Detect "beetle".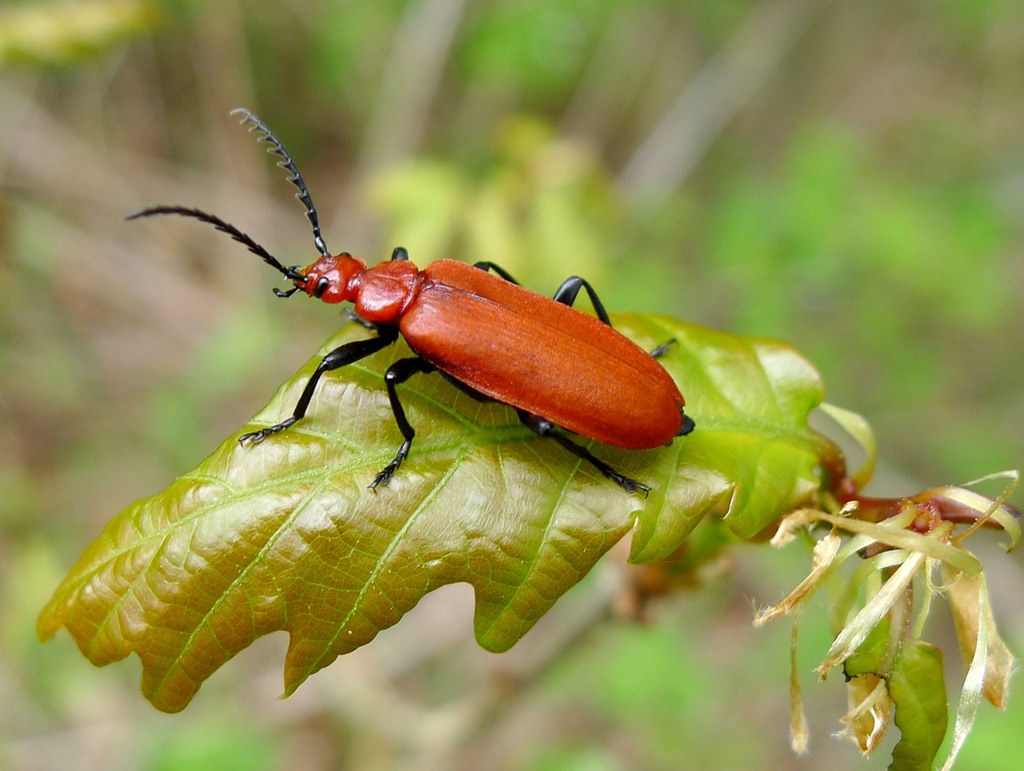
Detected at (x1=133, y1=104, x2=708, y2=500).
